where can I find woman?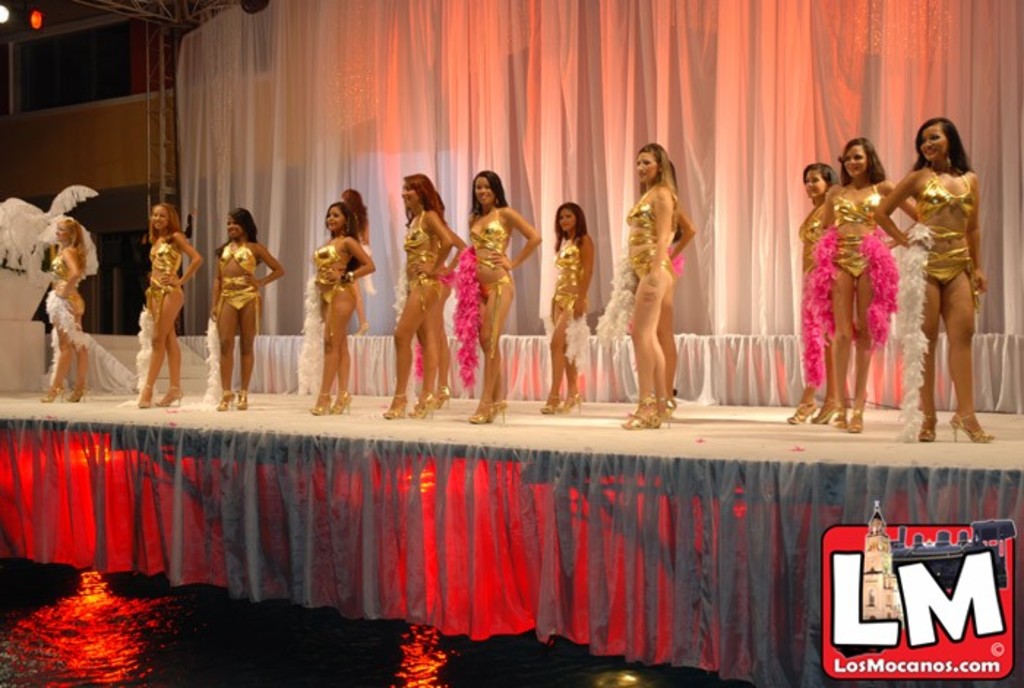
You can find it at box(39, 211, 89, 413).
